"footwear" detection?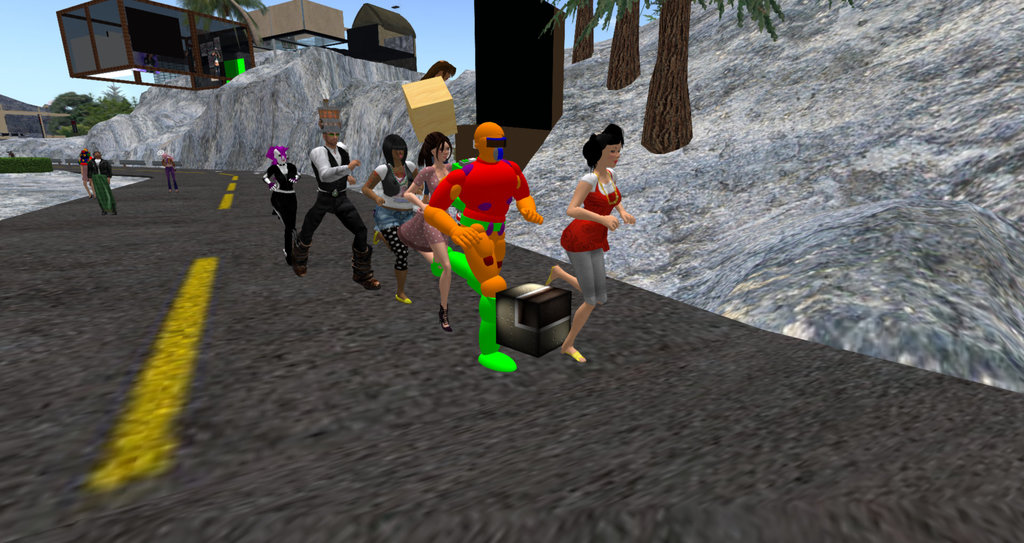
(x1=294, y1=244, x2=308, y2=279)
